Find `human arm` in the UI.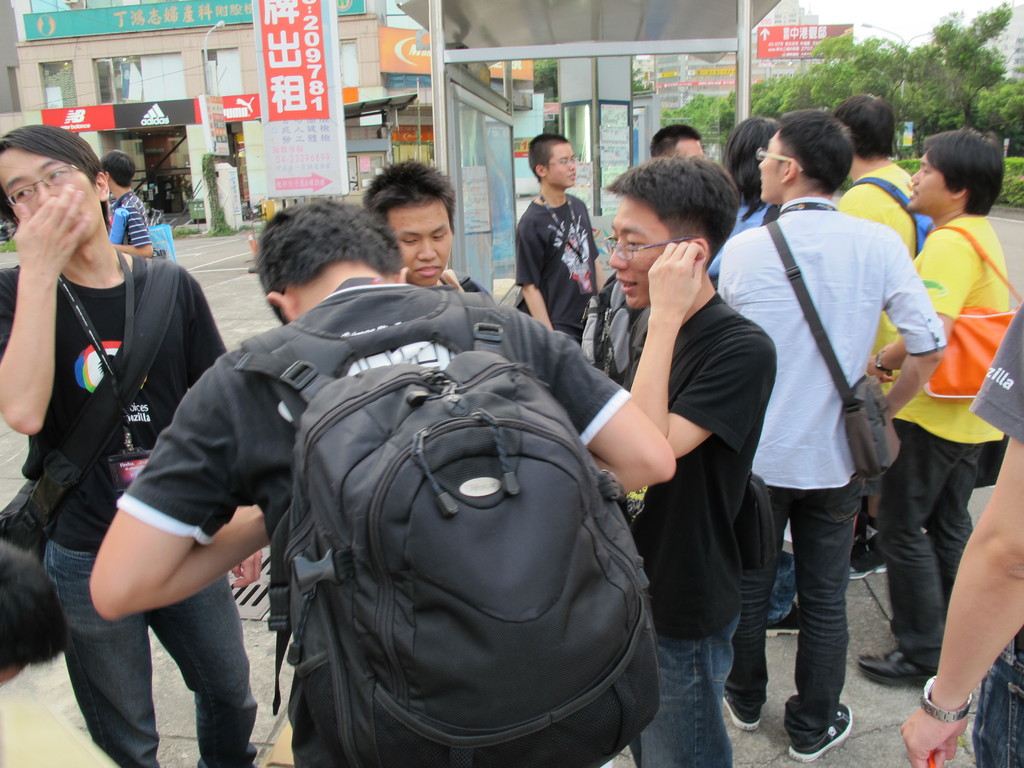
UI element at 897 301 1023 767.
